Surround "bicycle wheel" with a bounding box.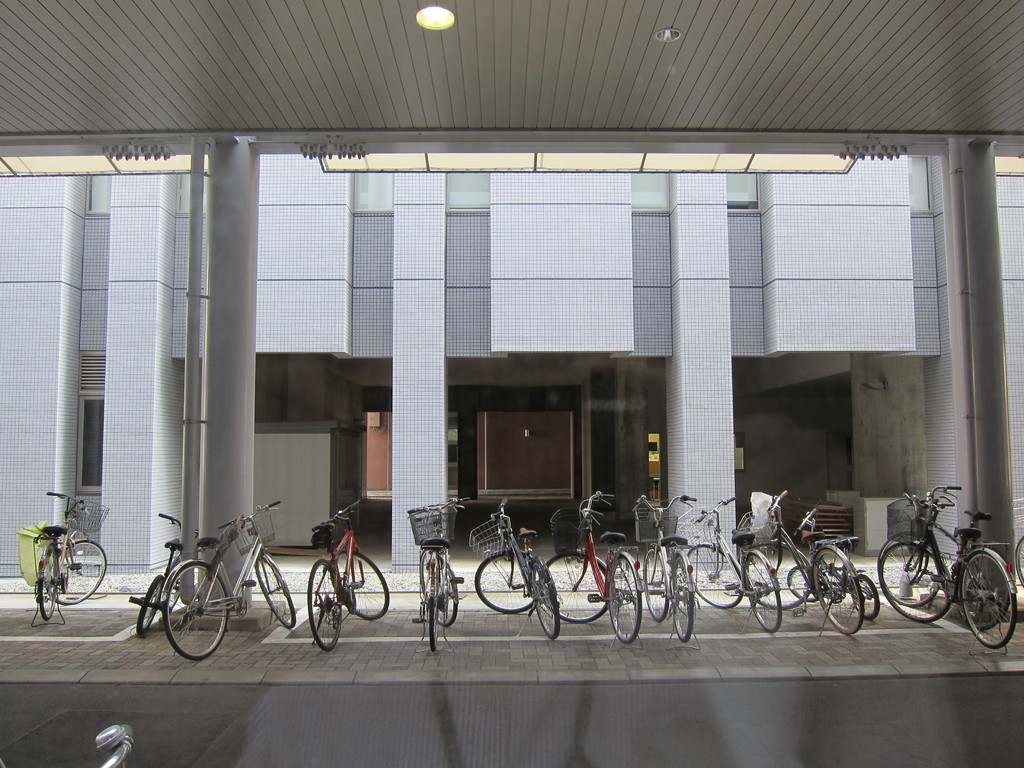
bbox=(36, 545, 60, 621).
